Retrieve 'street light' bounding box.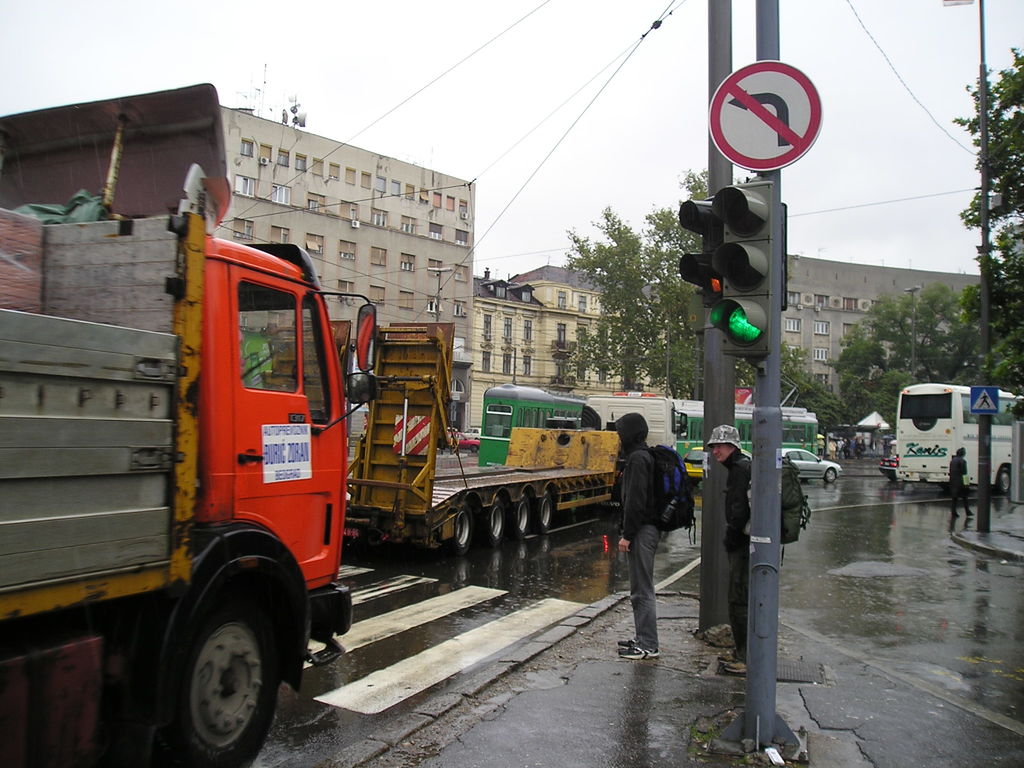
Bounding box: 902/283/922/378.
